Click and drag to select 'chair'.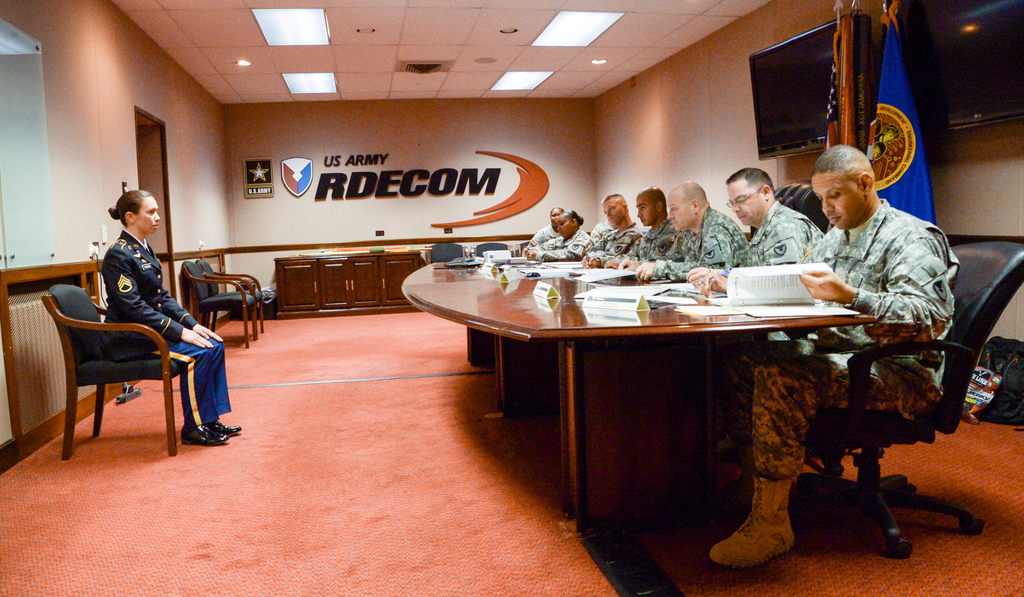
Selection: (781, 239, 1023, 561).
